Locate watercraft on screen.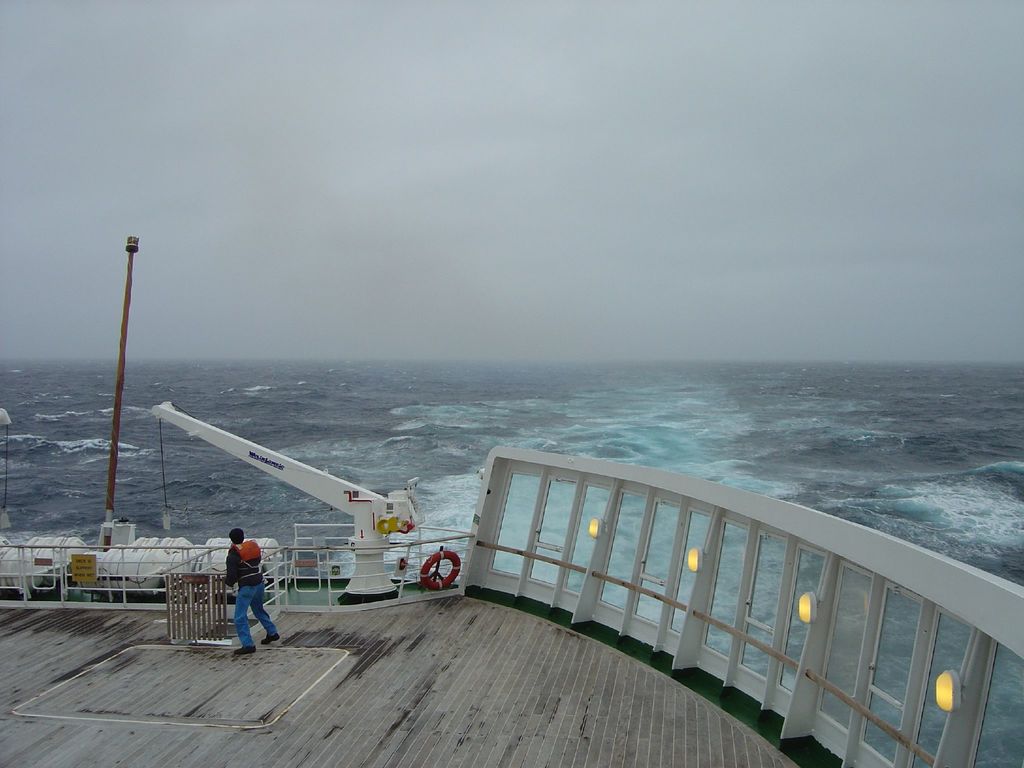
On screen at <bbox>0, 231, 1023, 767</bbox>.
